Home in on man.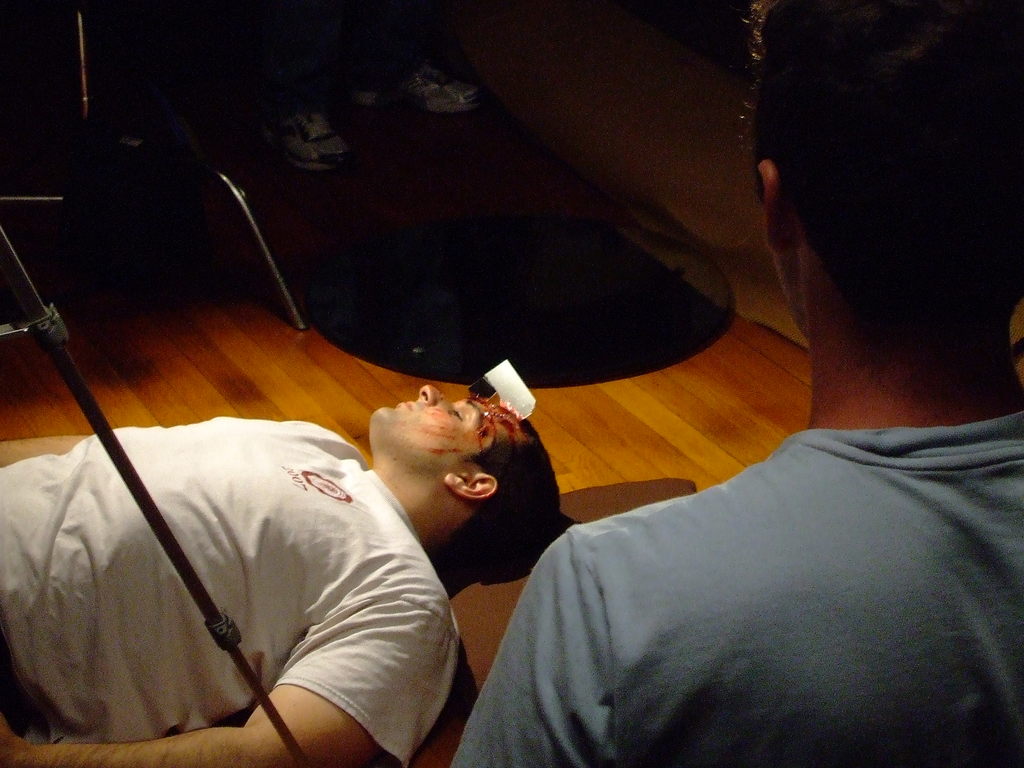
Homed in at x1=0 y1=379 x2=568 y2=767.
